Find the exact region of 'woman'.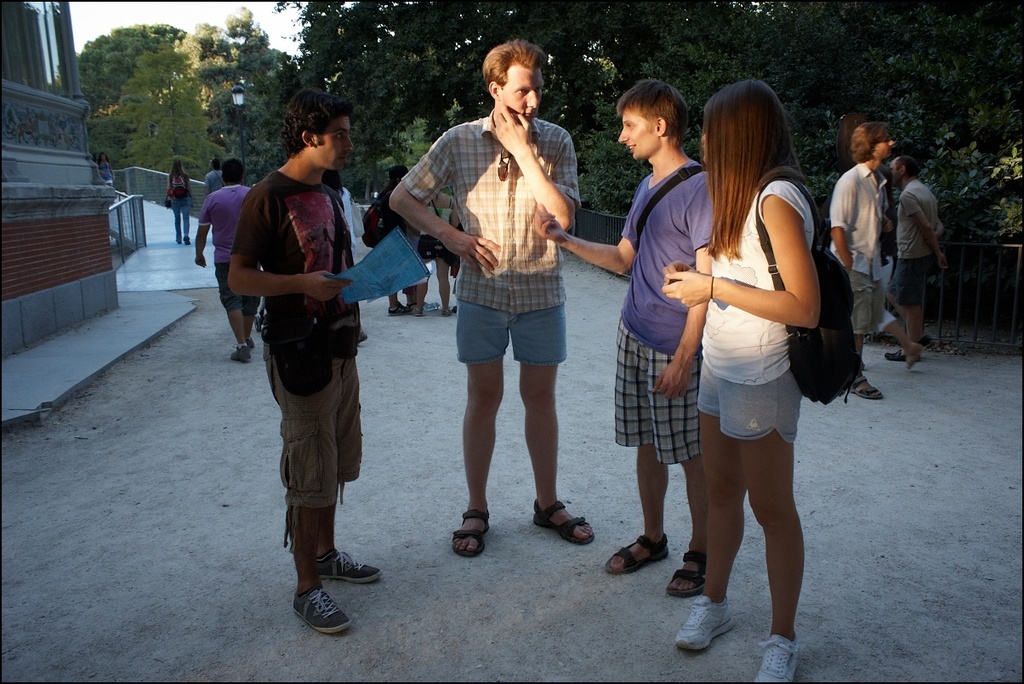
Exact region: x1=162 y1=157 x2=199 y2=248.
